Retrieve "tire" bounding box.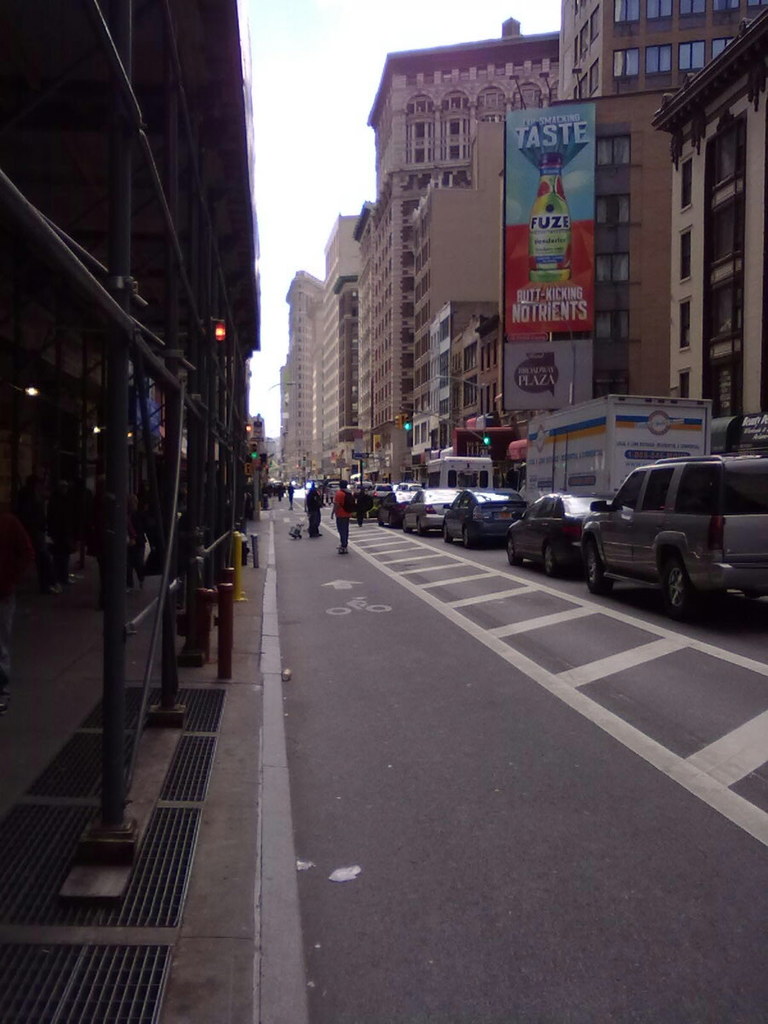
Bounding box: left=416, top=515, right=427, bottom=537.
